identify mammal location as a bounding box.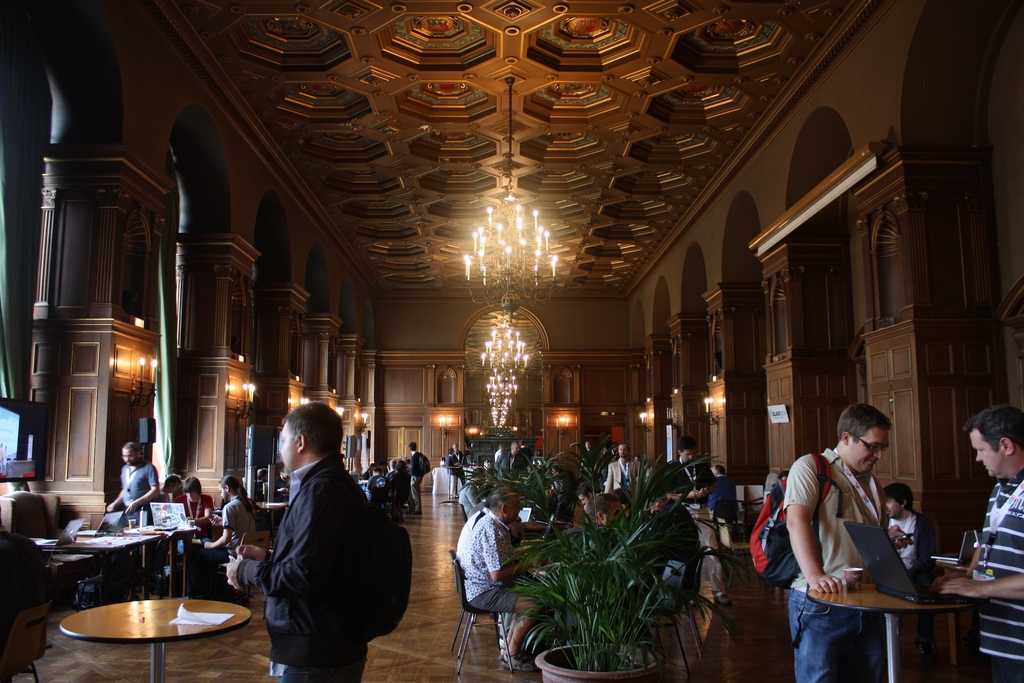
crop(201, 420, 405, 664).
